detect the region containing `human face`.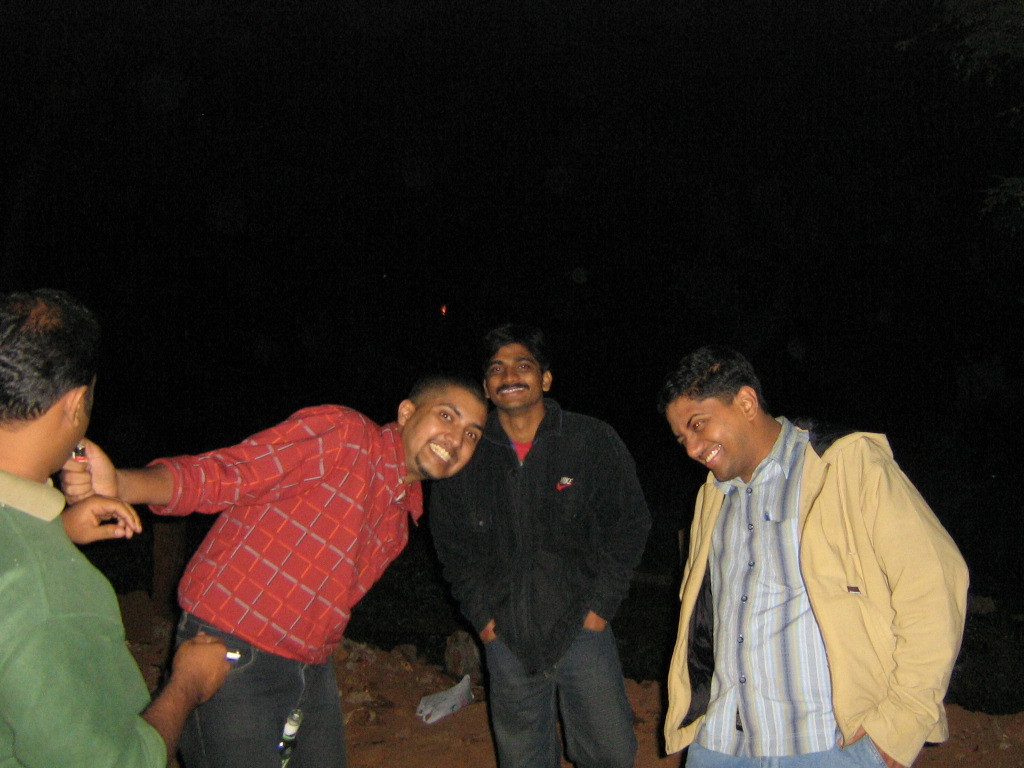
box=[412, 405, 486, 483].
